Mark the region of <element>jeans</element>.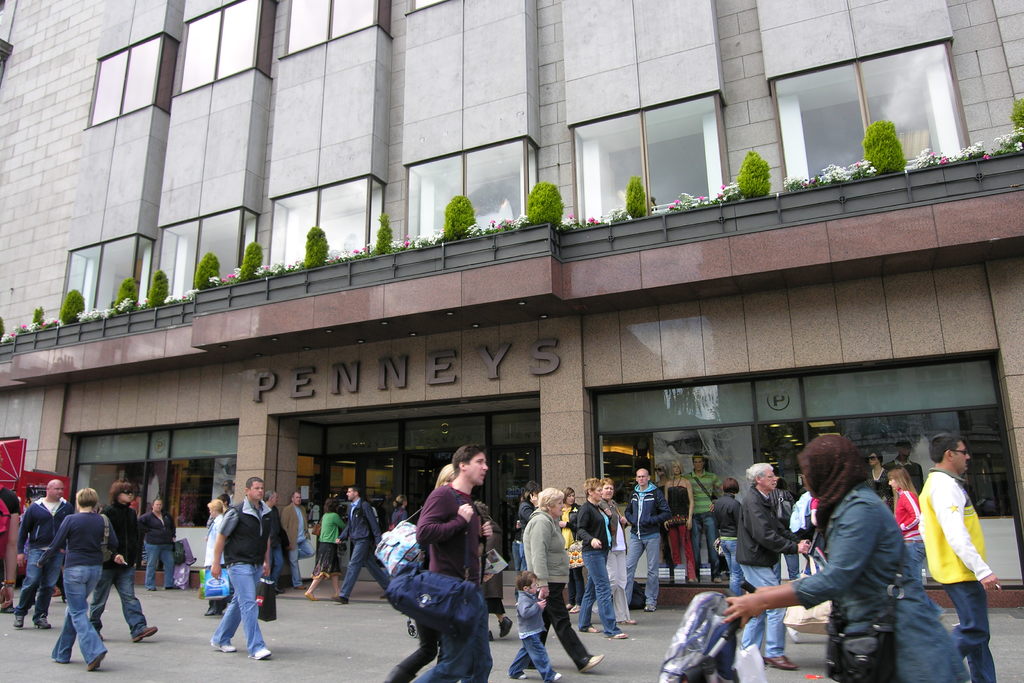
Region: <box>268,546,289,591</box>.
